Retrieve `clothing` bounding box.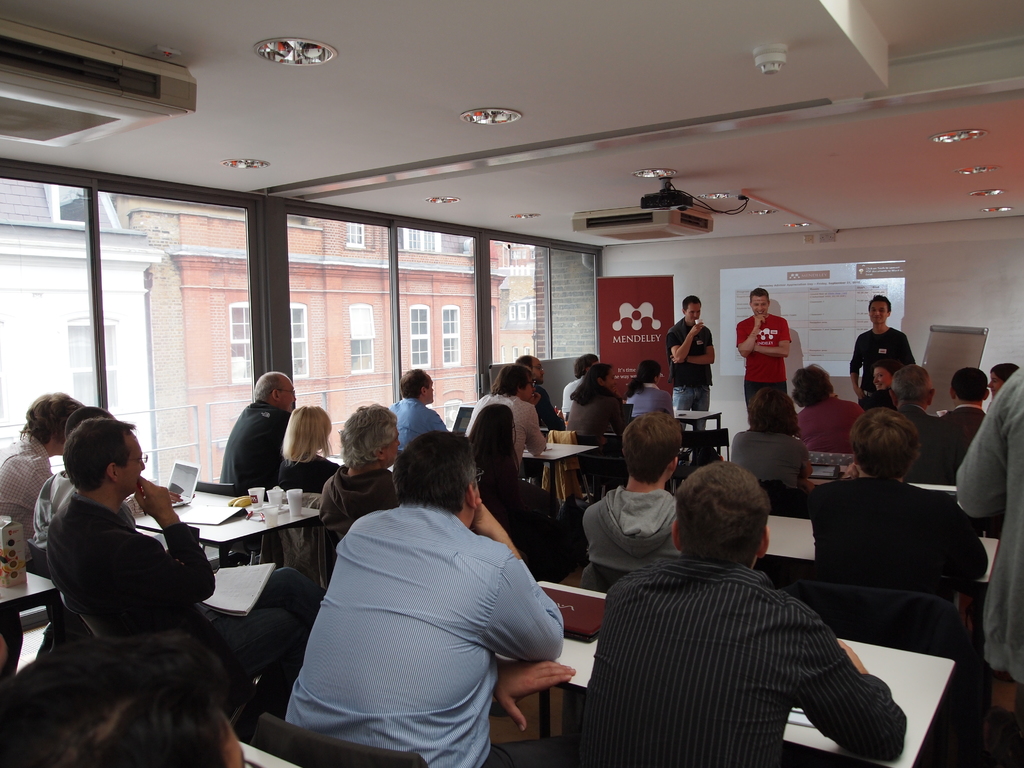
Bounding box: box(552, 362, 591, 420).
